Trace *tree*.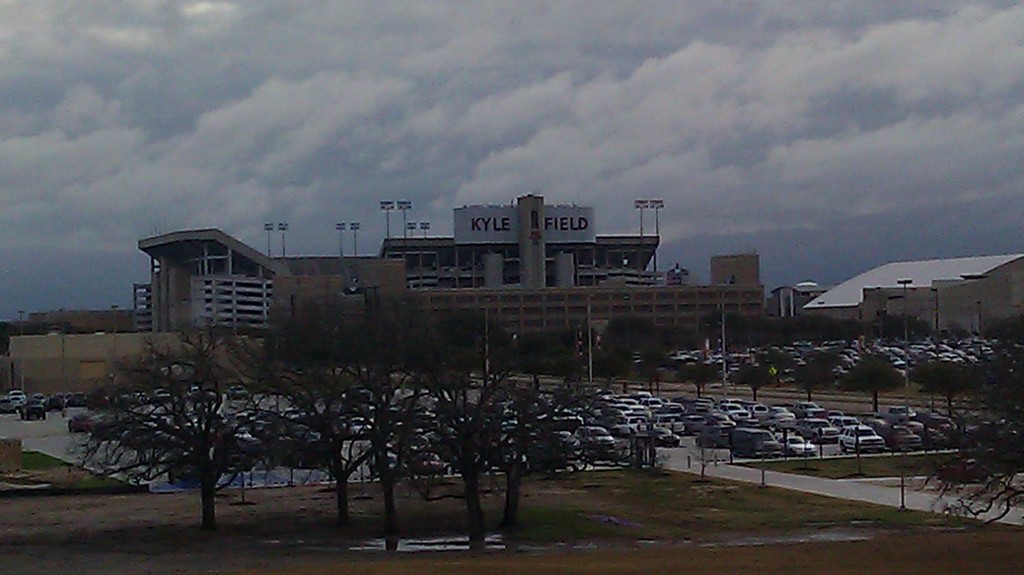
Traced to 483 333 579 543.
